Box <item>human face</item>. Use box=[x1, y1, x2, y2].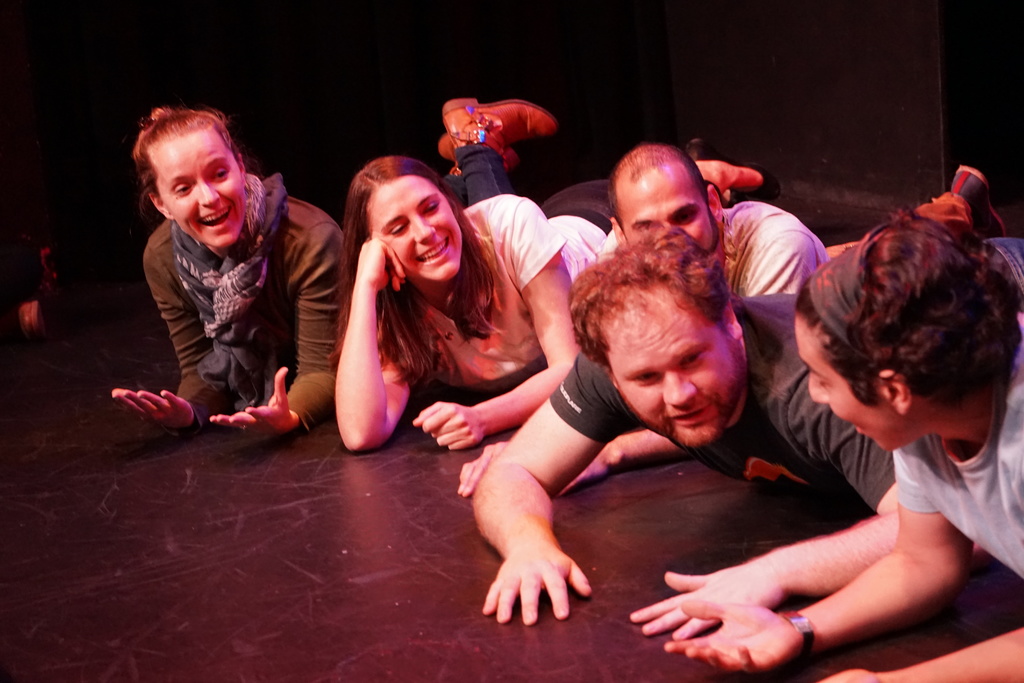
box=[601, 281, 743, 450].
